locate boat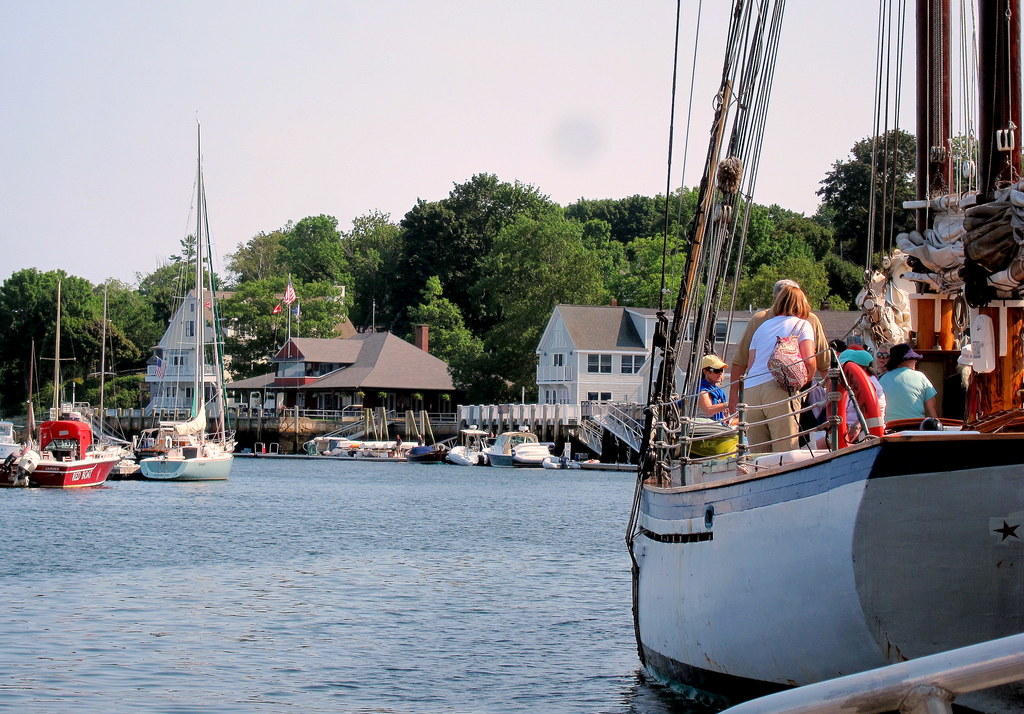
BBox(14, 289, 124, 488)
